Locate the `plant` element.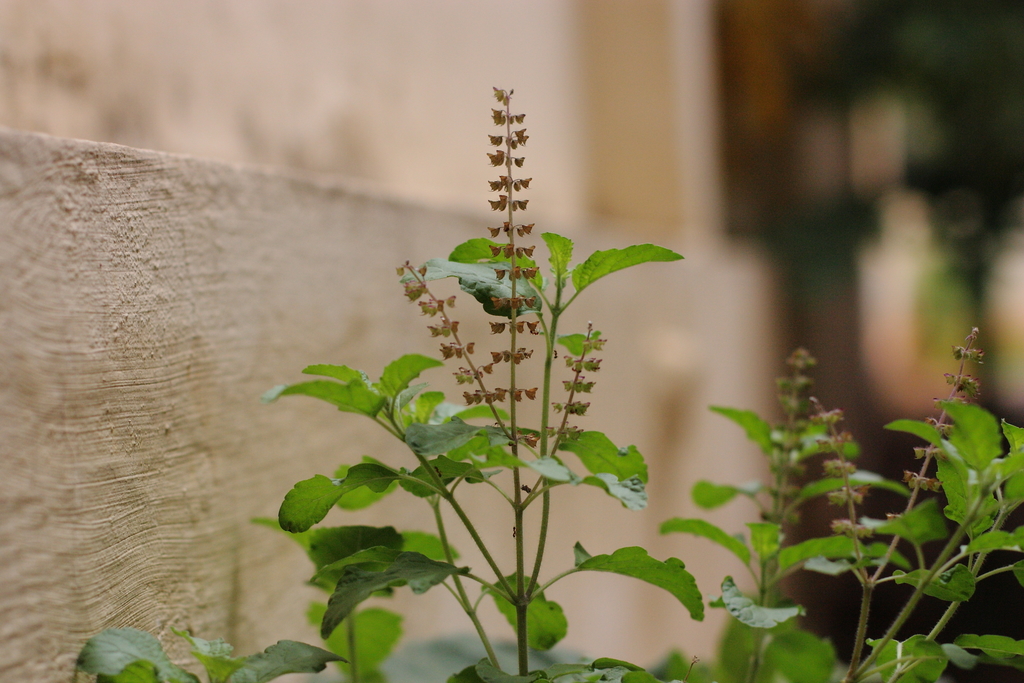
Element bbox: bbox(771, 273, 1018, 655).
